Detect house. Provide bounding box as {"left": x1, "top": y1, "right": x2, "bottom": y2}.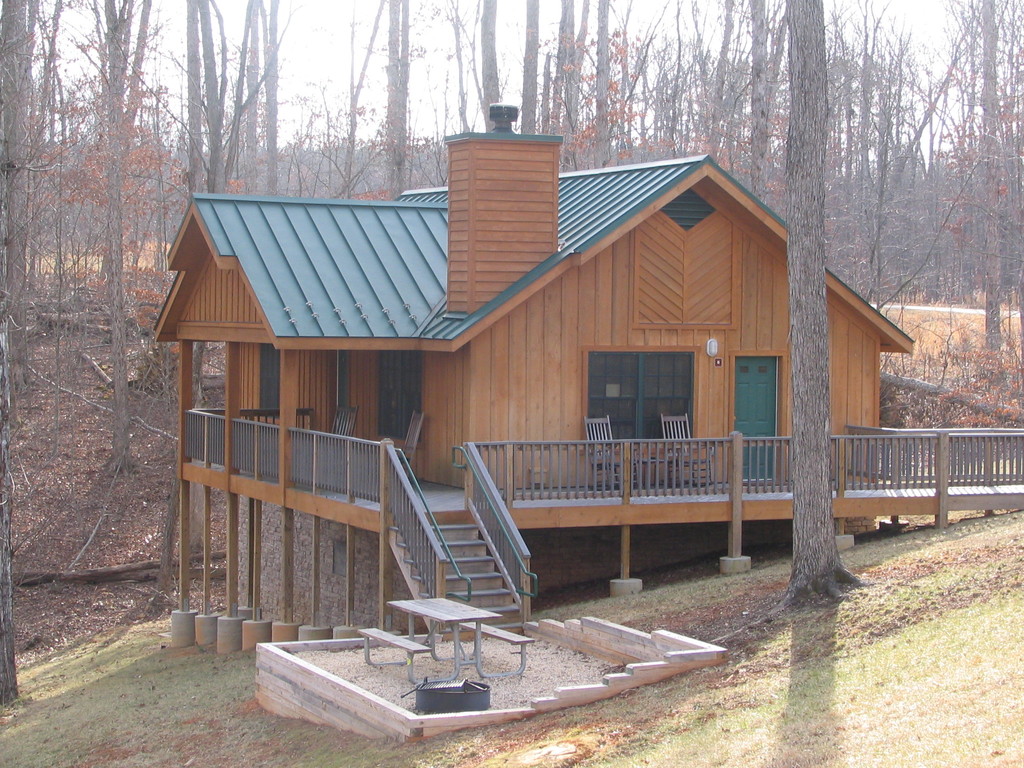
{"left": 147, "top": 111, "right": 882, "bottom": 657}.
